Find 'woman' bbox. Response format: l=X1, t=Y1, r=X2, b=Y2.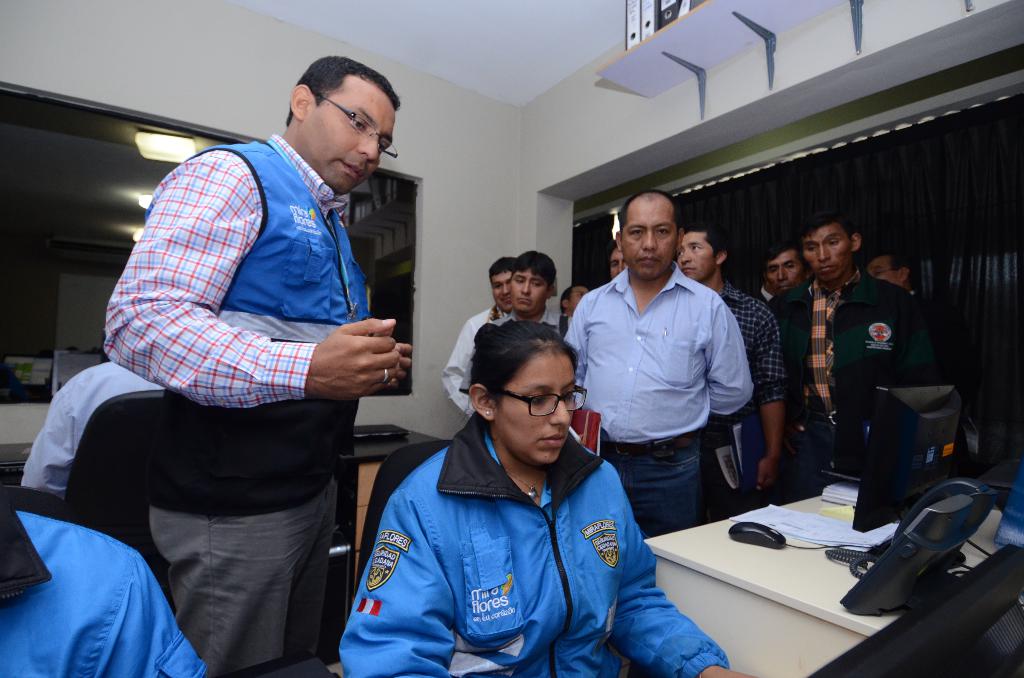
l=339, t=325, r=757, b=677.
